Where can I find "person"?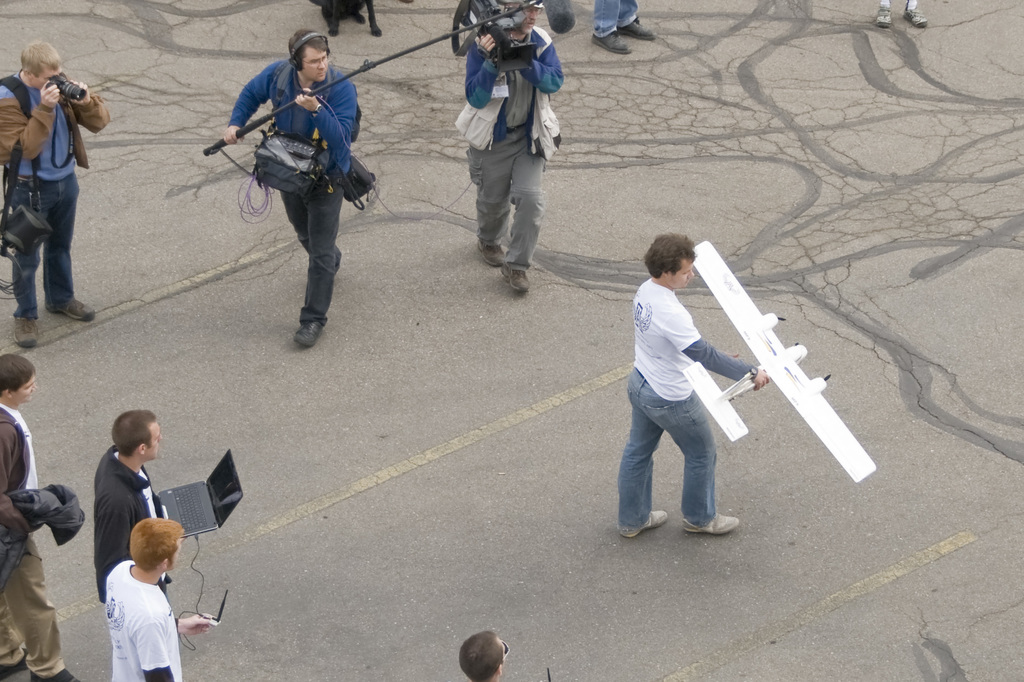
You can find it at x1=593 y1=0 x2=653 y2=54.
